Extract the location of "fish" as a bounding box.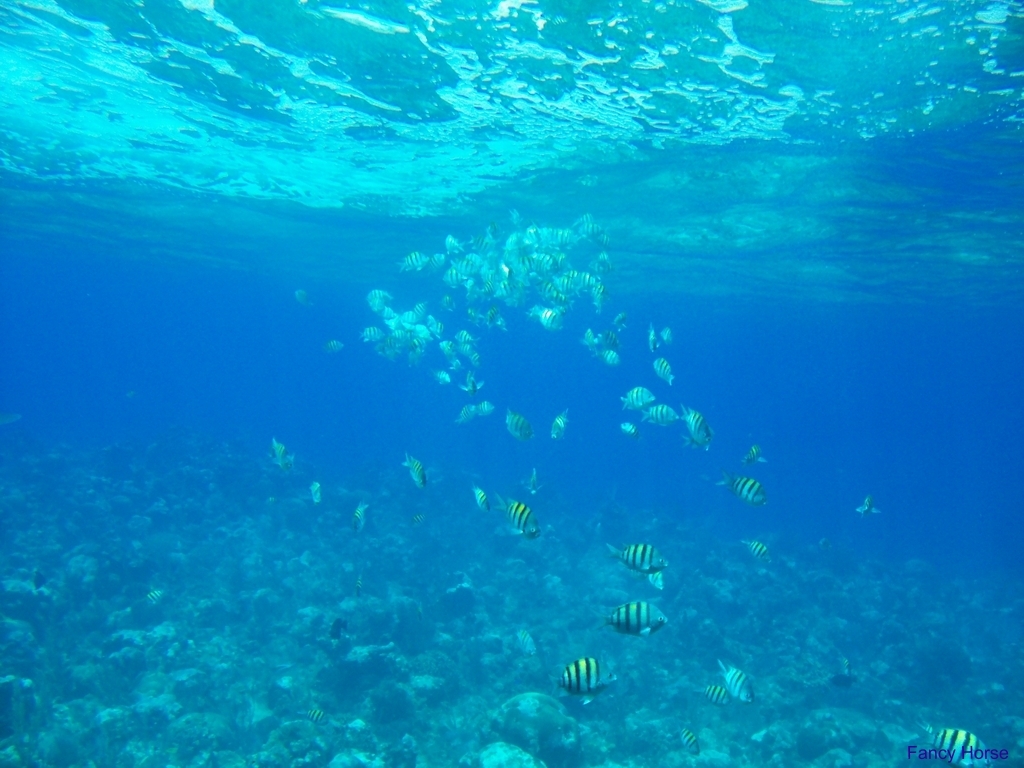
bbox(266, 442, 298, 468).
